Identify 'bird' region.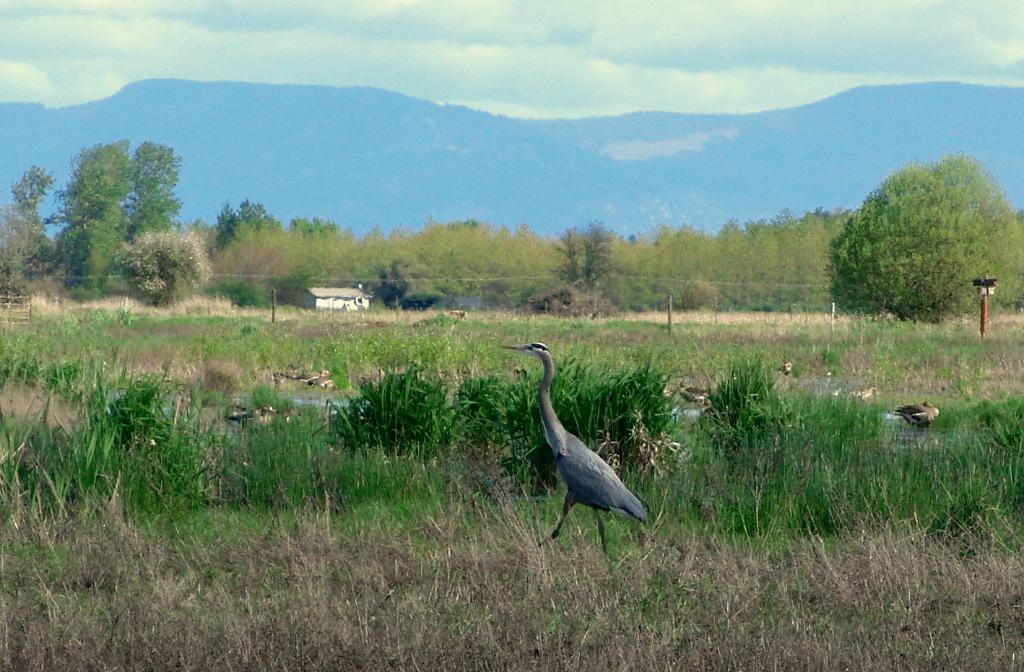
Region: l=677, t=383, r=711, b=404.
